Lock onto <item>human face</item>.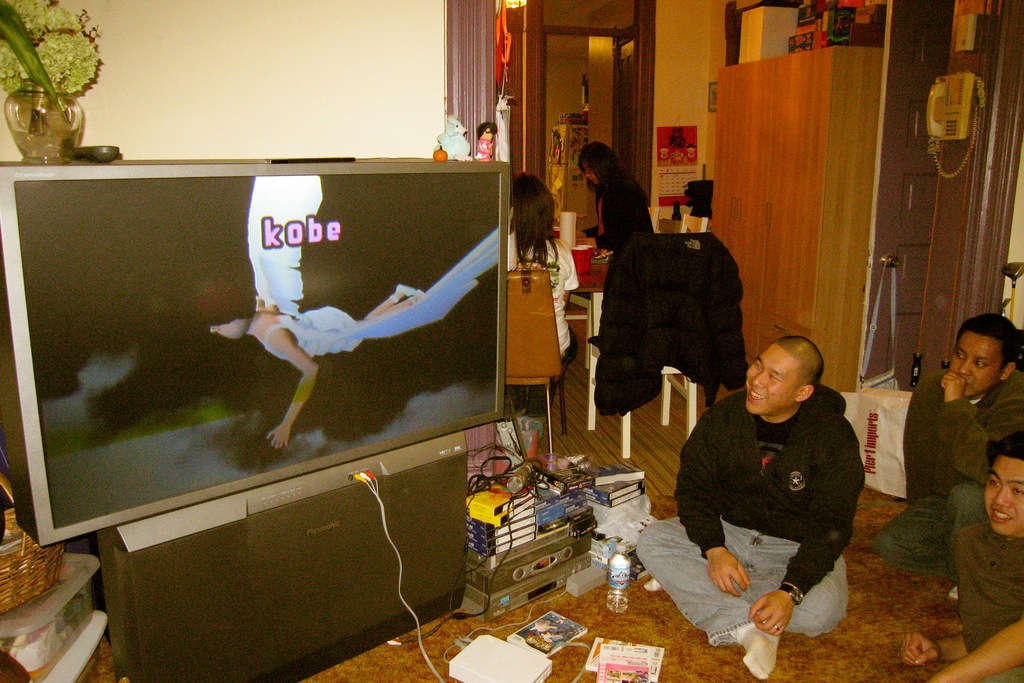
Locked: [x1=202, y1=318, x2=251, y2=342].
